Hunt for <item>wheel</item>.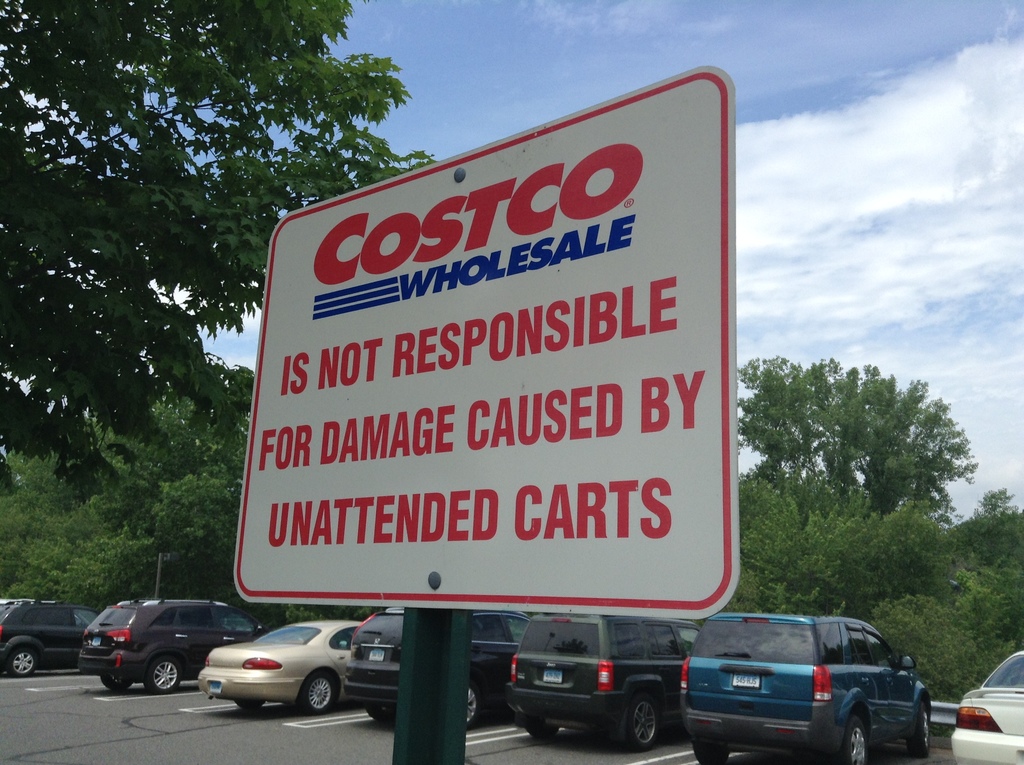
Hunted down at bbox(140, 654, 183, 688).
